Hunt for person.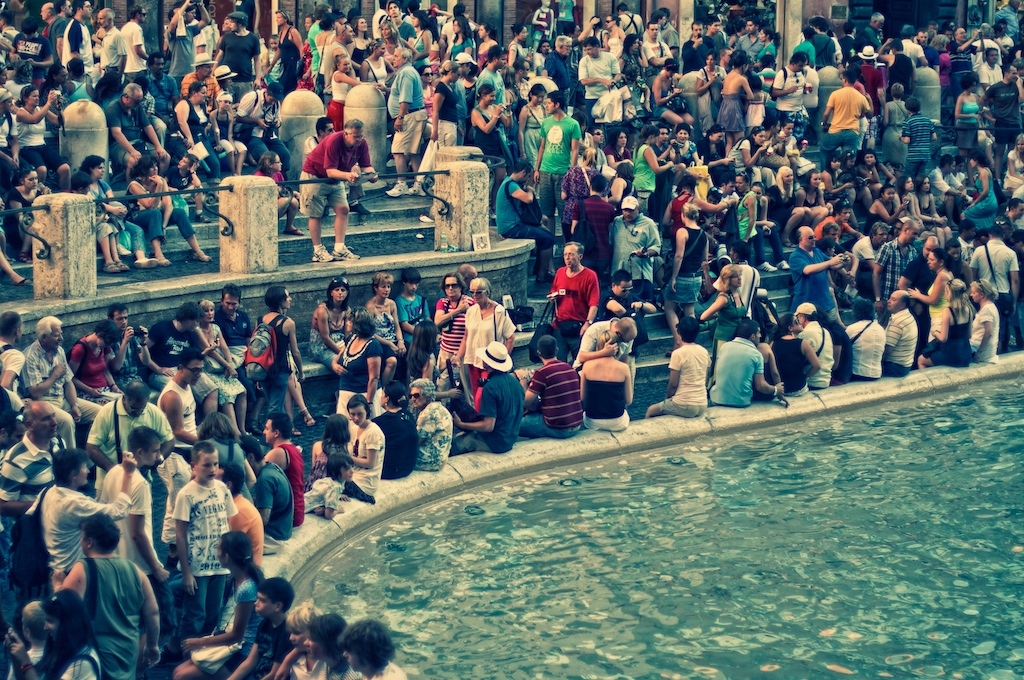
Hunted down at pyautogui.locateOnScreen(815, 66, 867, 168).
